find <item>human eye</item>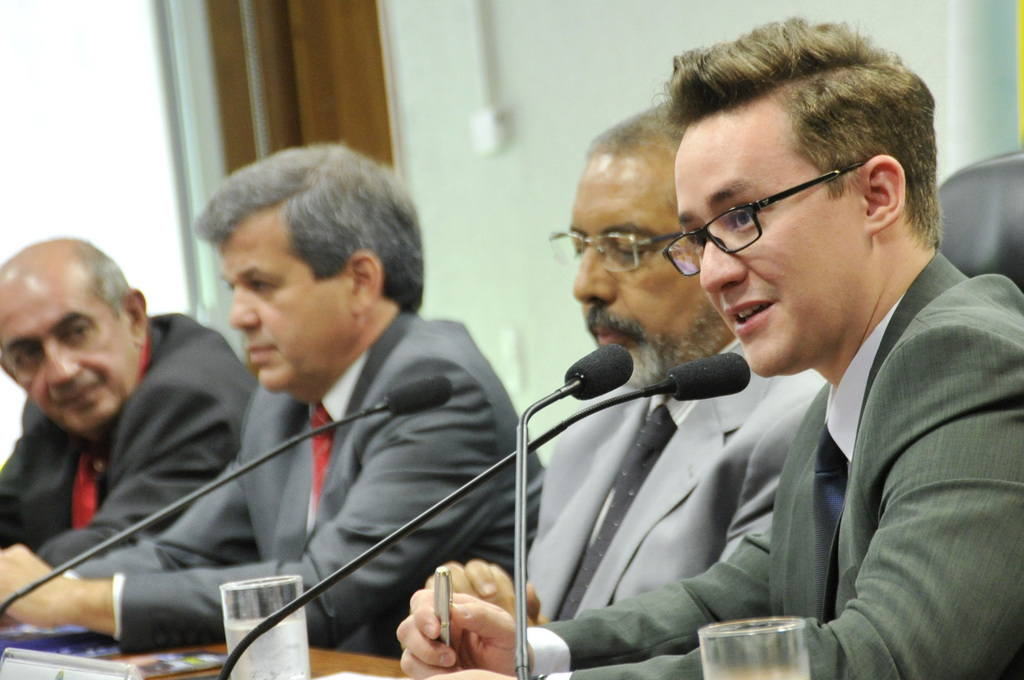
region(566, 236, 583, 259)
